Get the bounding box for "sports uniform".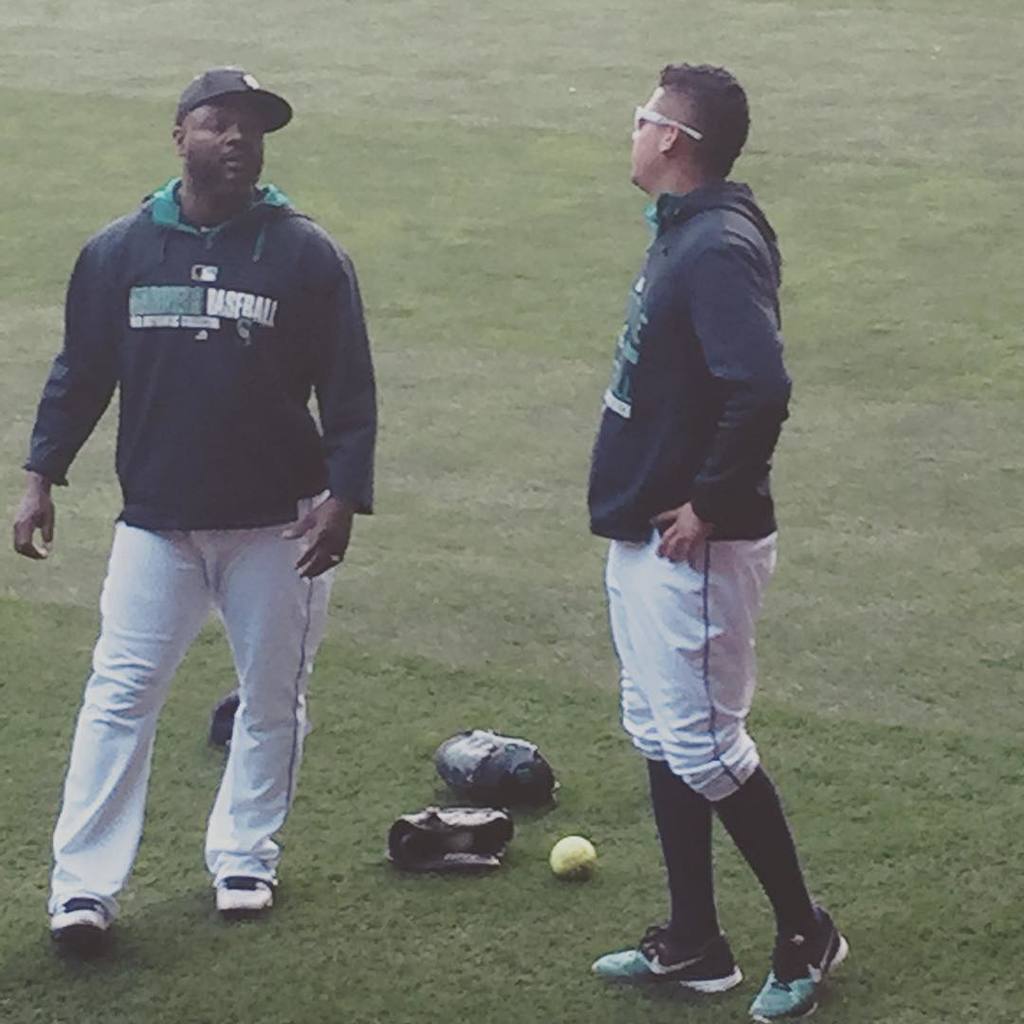
BBox(0, 42, 399, 922).
